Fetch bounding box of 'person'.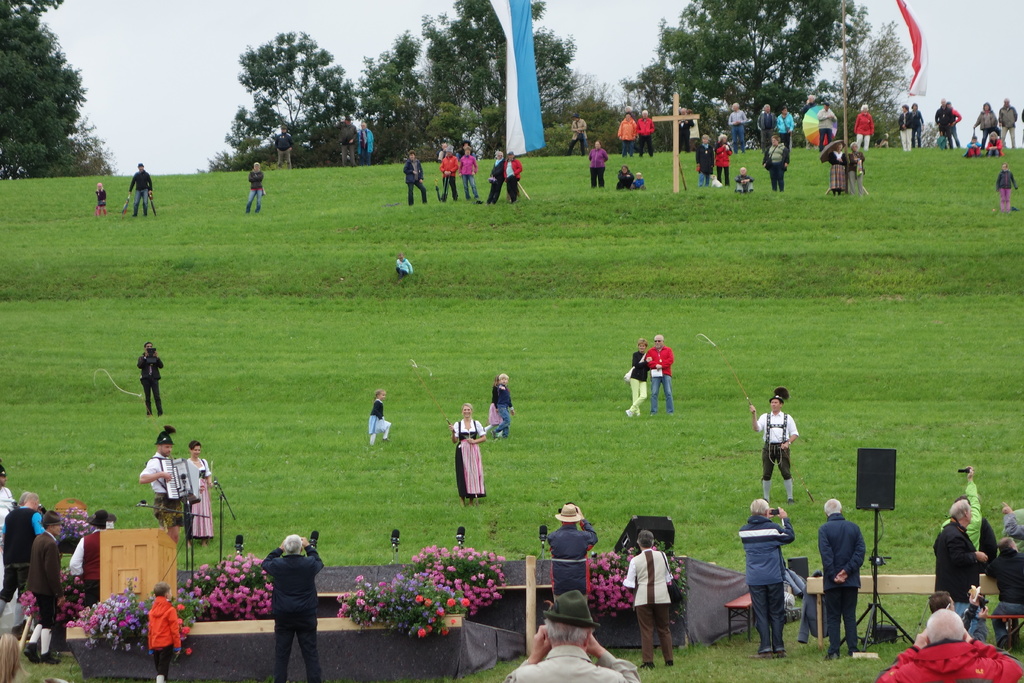
Bbox: select_region(822, 497, 863, 658).
